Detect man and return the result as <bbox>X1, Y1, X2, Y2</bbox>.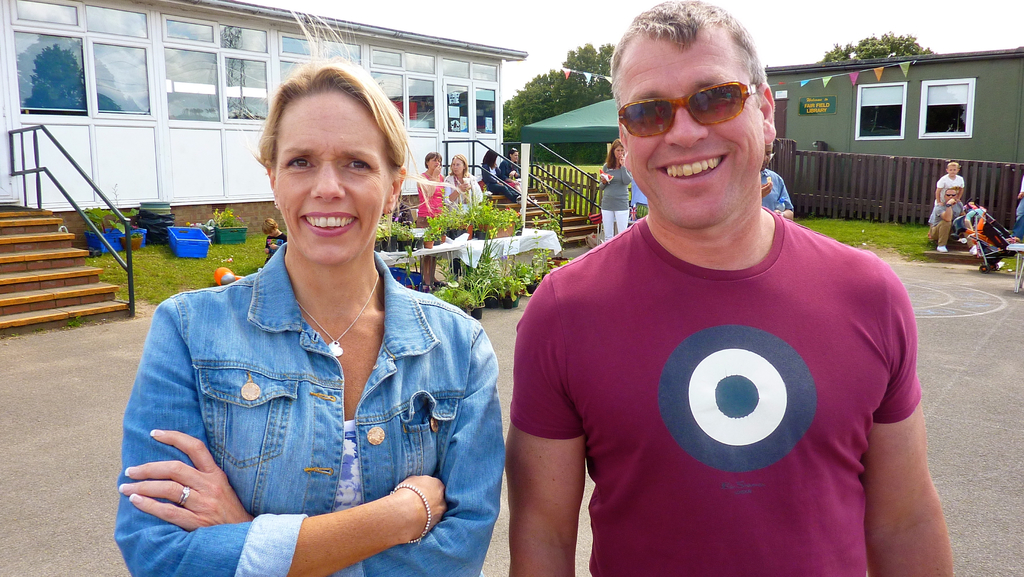
<bbox>629, 178, 648, 220</bbox>.
